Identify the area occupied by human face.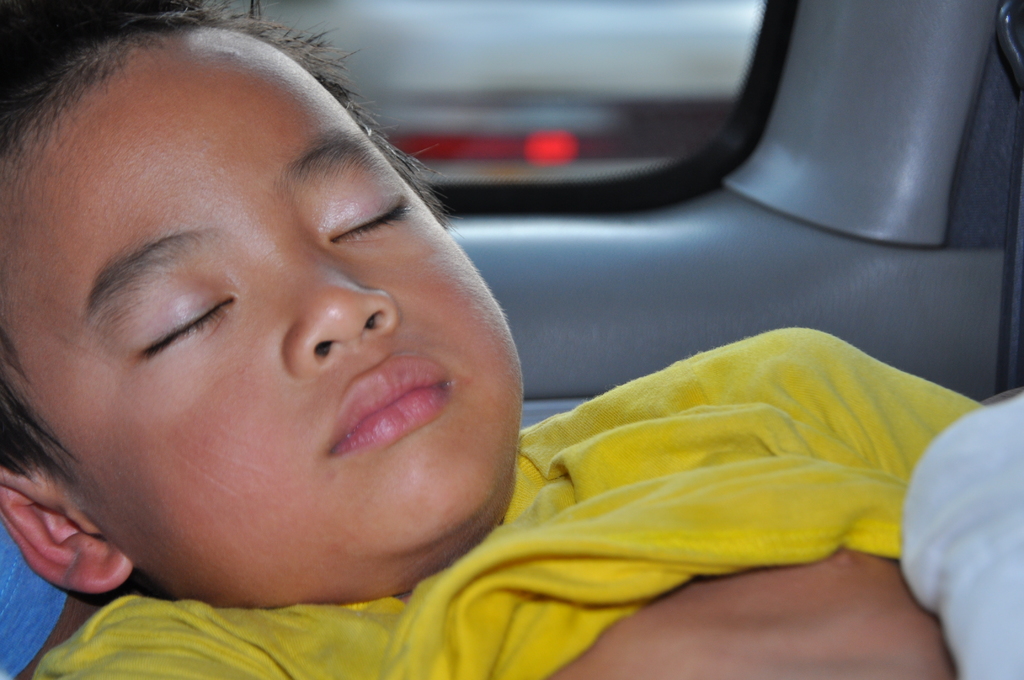
Area: crop(6, 16, 521, 606).
